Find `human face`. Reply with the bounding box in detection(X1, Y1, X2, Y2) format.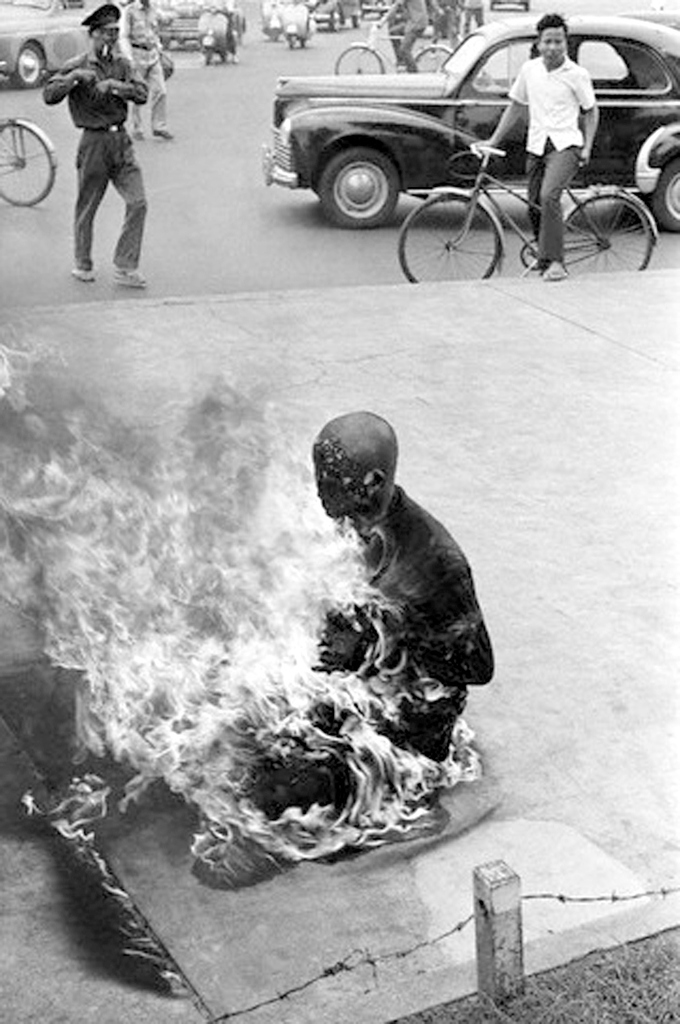
detection(541, 28, 565, 65).
